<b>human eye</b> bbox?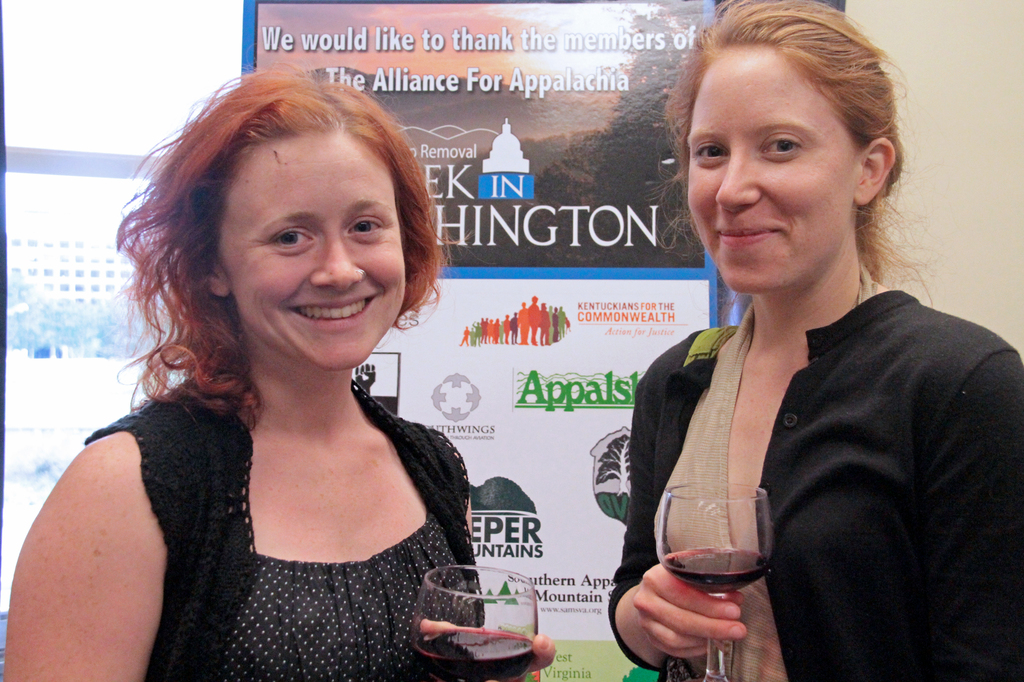
box(689, 141, 733, 160)
